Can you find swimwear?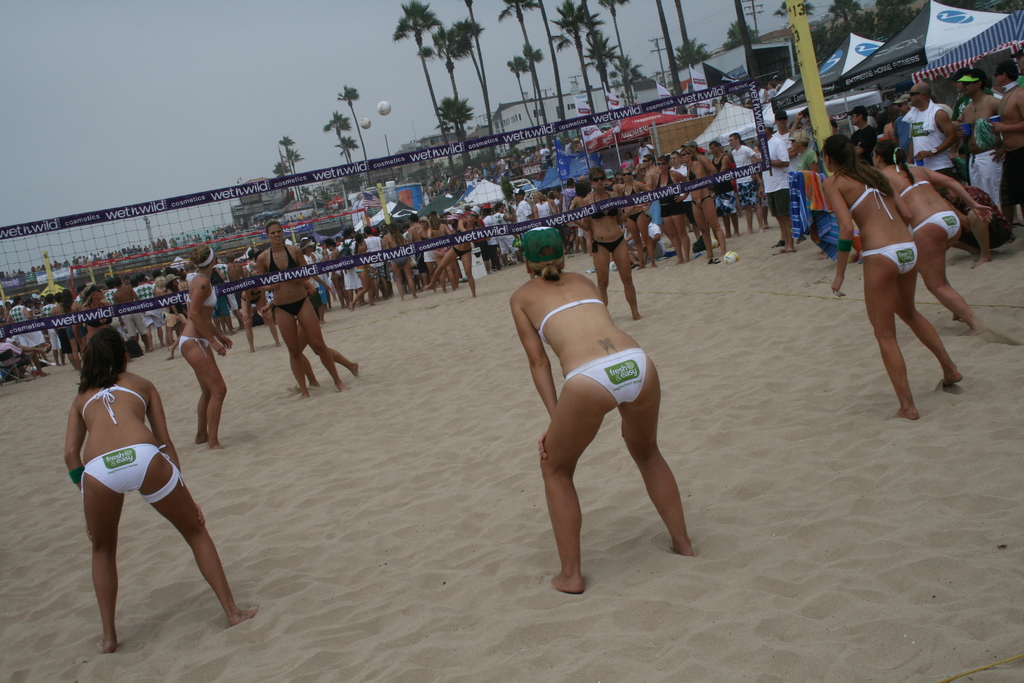
Yes, bounding box: [271, 292, 308, 317].
